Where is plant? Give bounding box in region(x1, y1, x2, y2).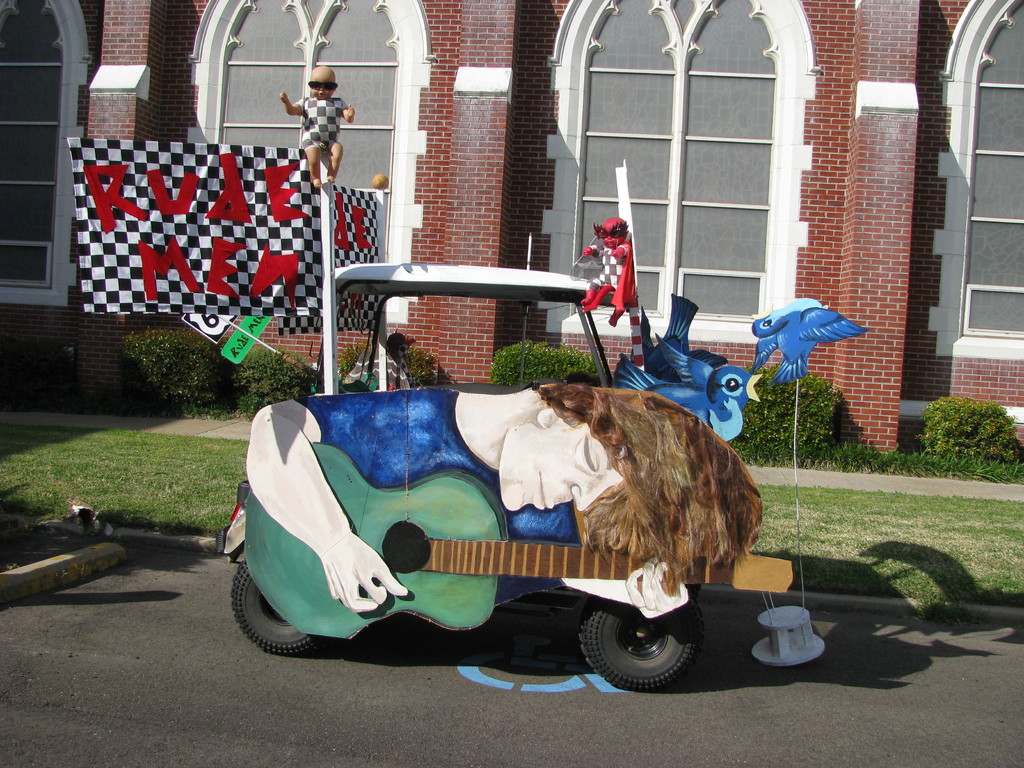
region(337, 339, 442, 388).
